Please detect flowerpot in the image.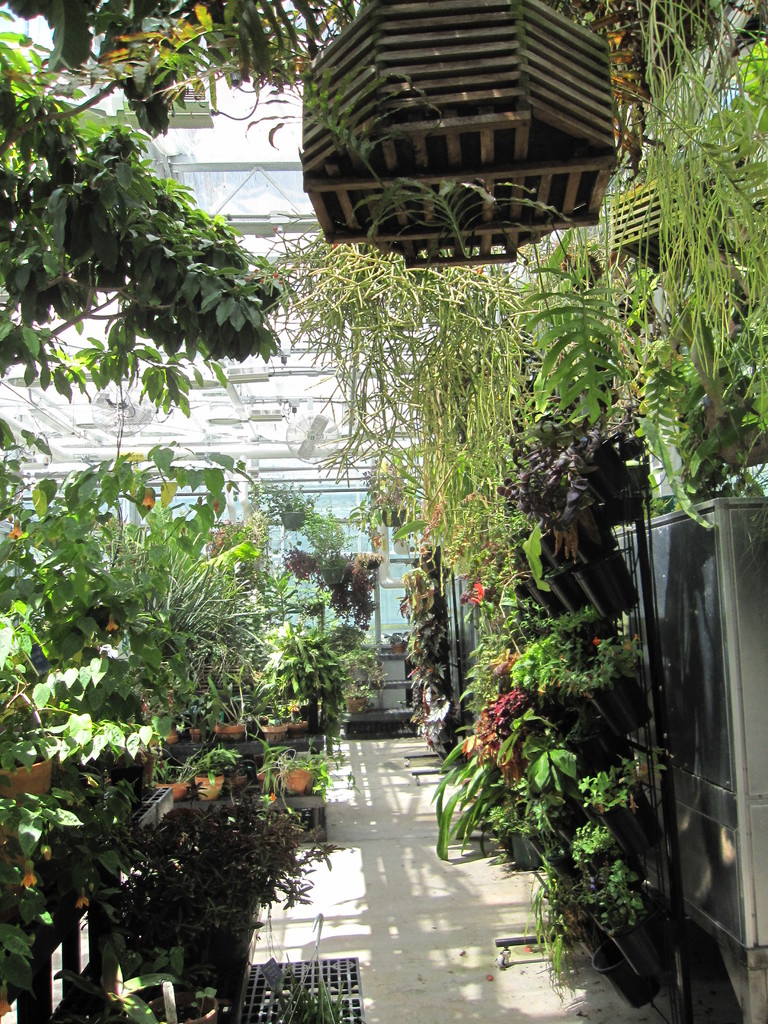
crop(576, 443, 637, 520).
